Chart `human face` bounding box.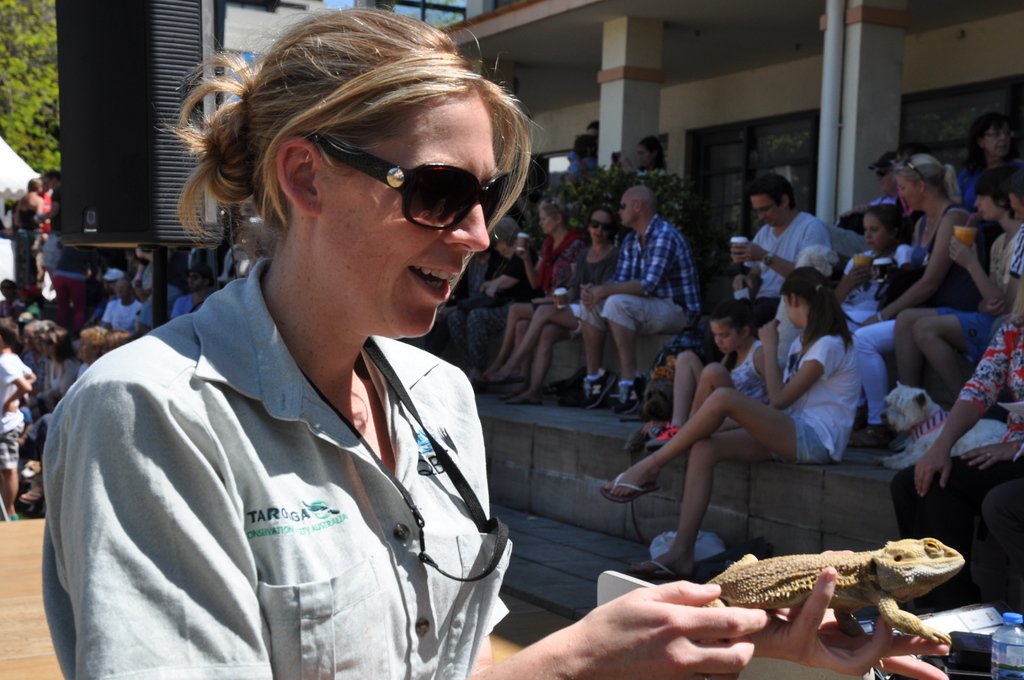
Charted: bbox=(750, 199, 776, 225).
